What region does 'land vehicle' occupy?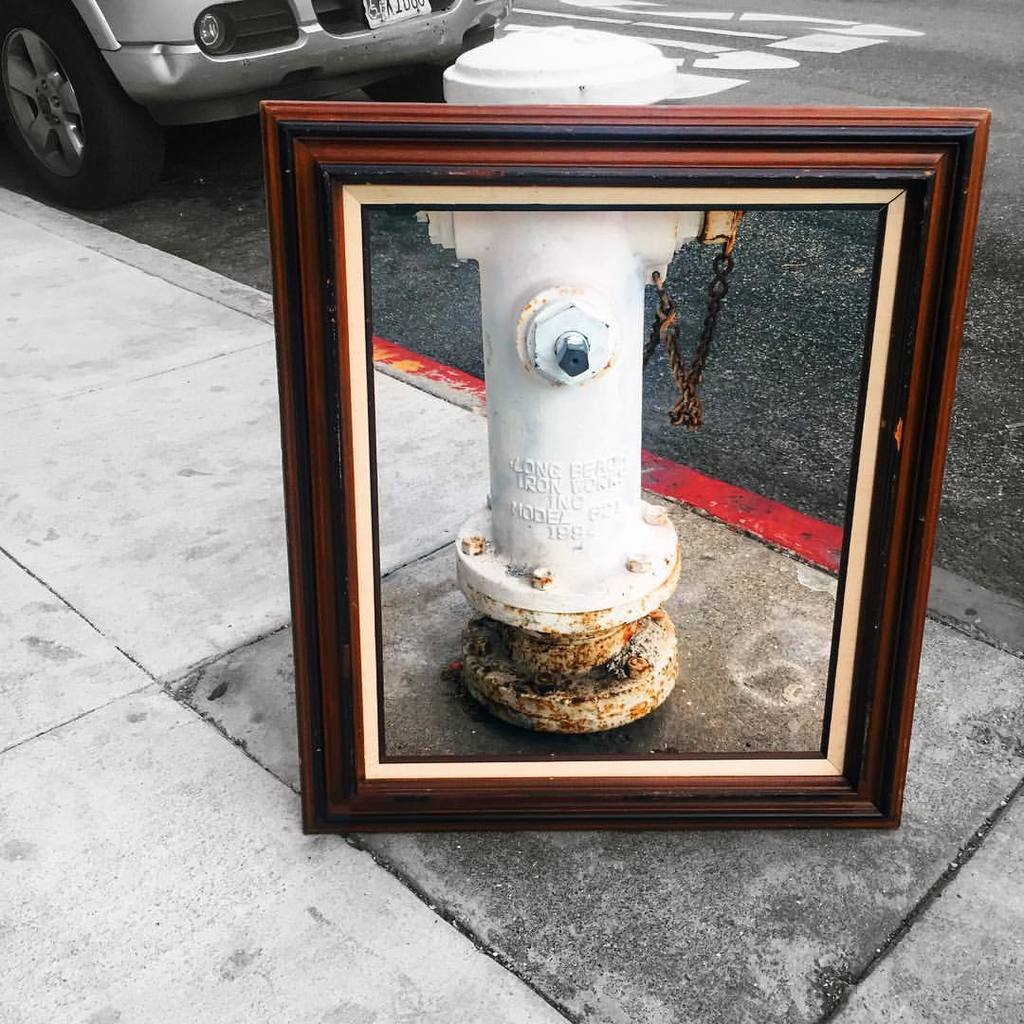
0, 0, 501, 208.
